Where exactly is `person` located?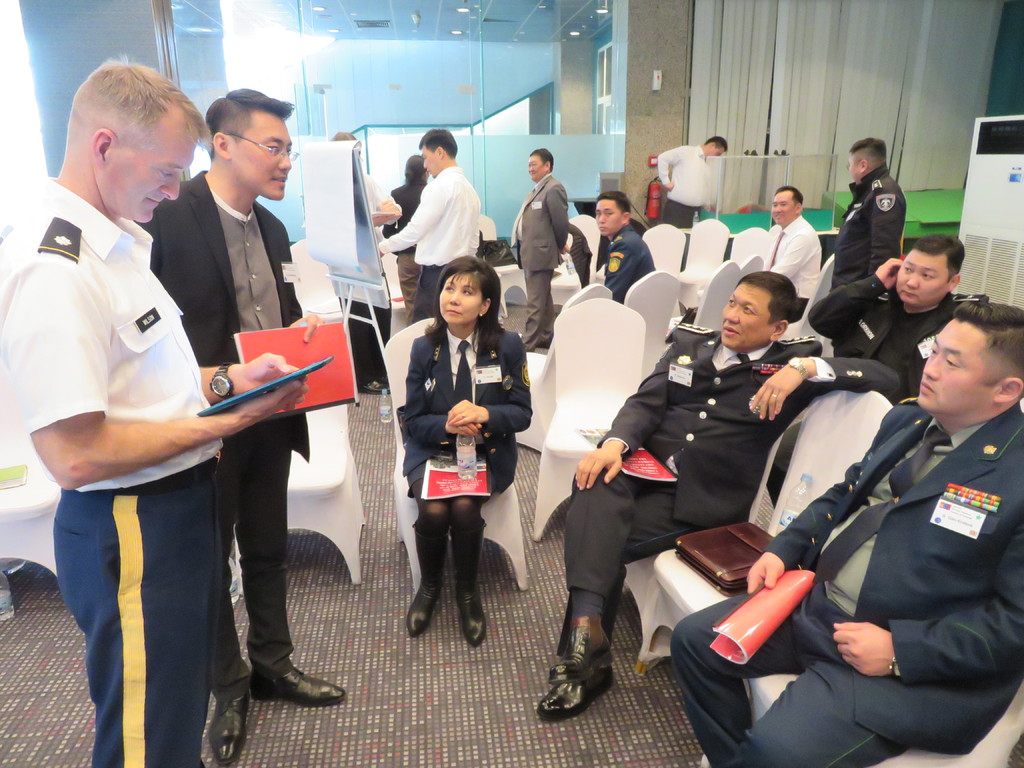
Its bounding box is detection(758, 188, 824, 324).
